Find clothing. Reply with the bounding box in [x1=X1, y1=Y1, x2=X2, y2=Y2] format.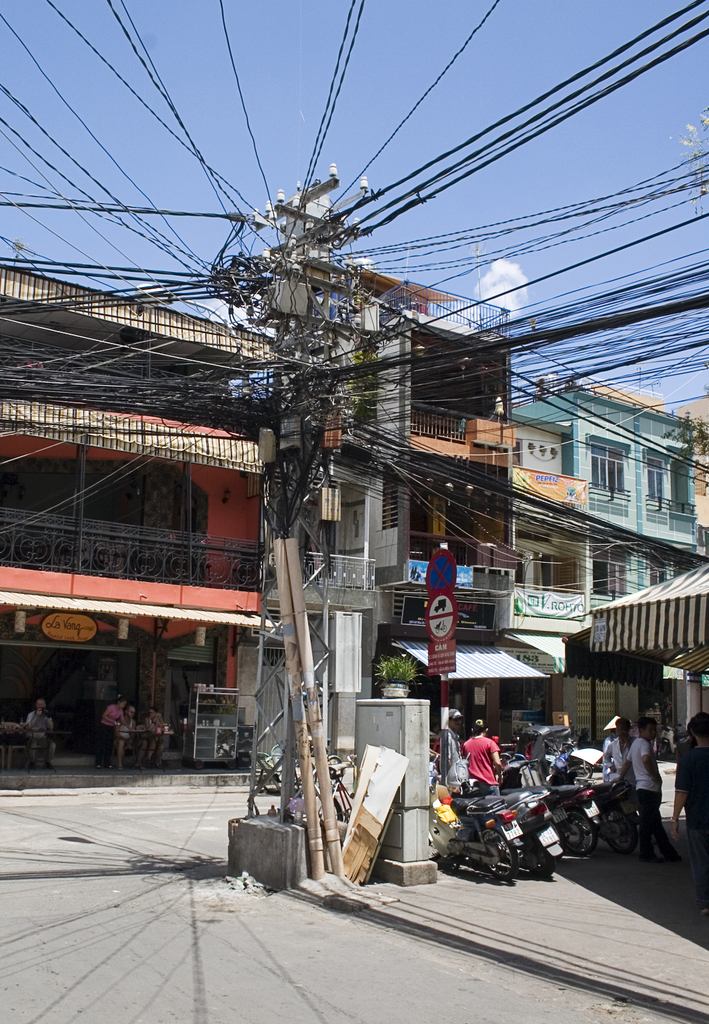
[x1=93, y1=704, x2=121, y2=766].
